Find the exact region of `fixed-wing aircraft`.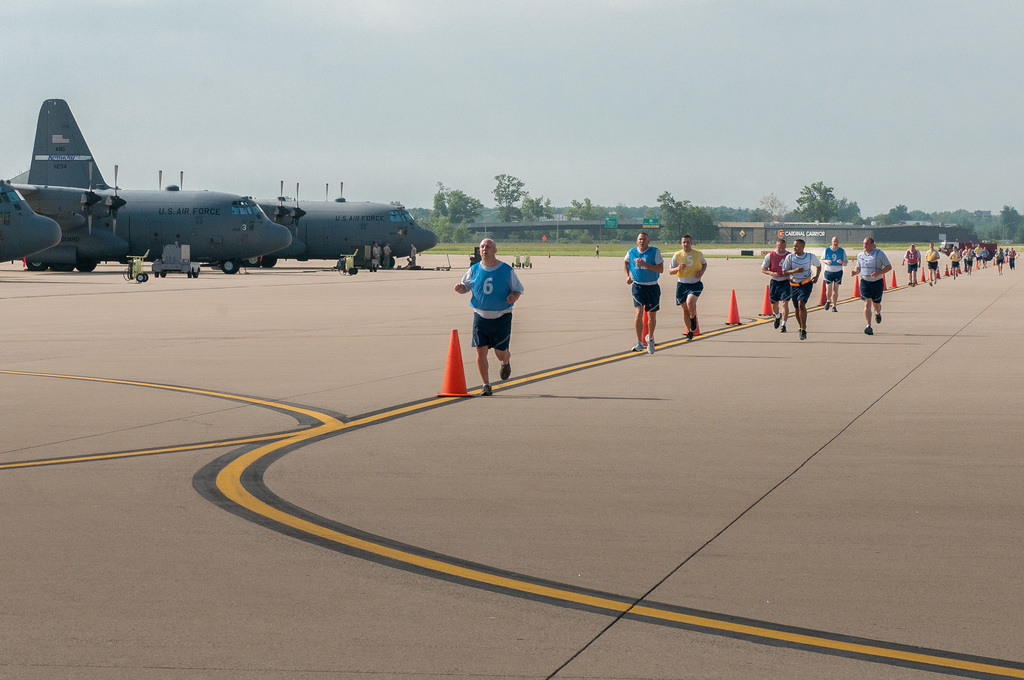
Exact region: (left=0, top=182, right=68, bottom=261).
